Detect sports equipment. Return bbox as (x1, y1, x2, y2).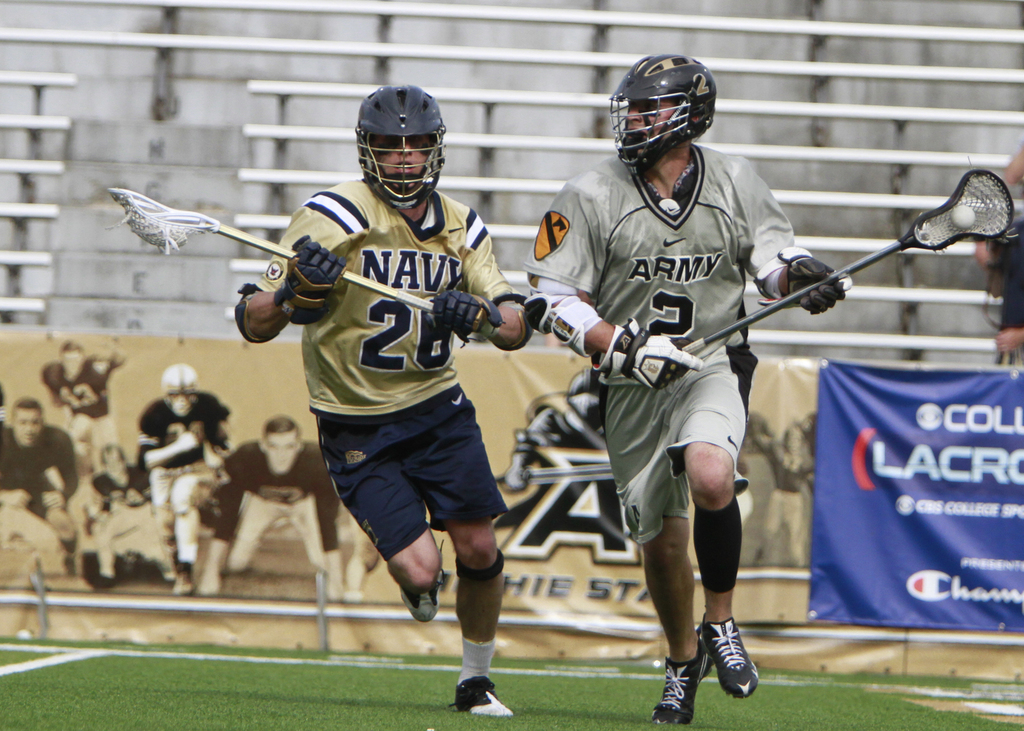
(607, 56, 715, 176).
